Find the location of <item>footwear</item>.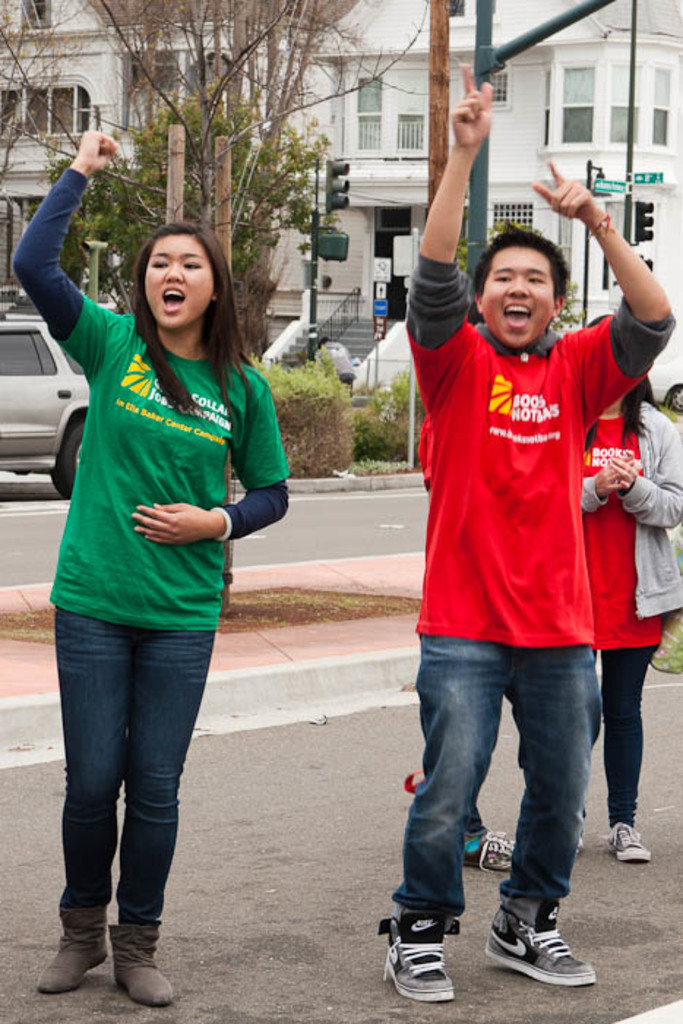
Location: region(31, 894, 111, 996).
